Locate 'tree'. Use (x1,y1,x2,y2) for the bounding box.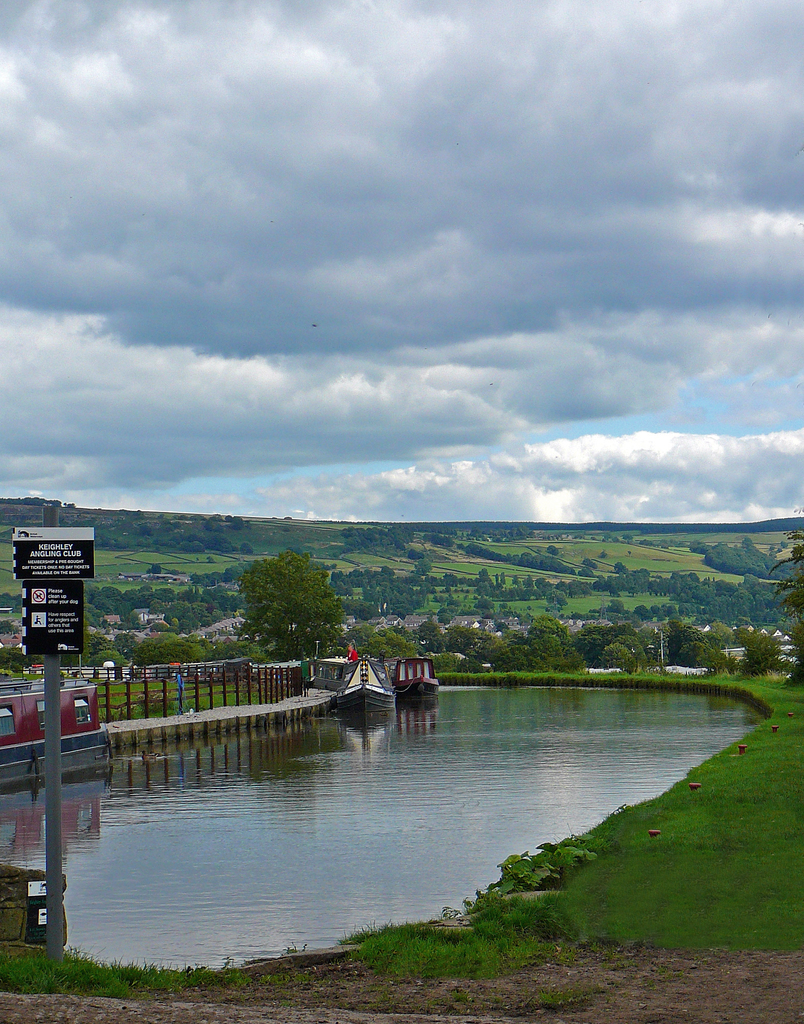
(590,562,643,600).
